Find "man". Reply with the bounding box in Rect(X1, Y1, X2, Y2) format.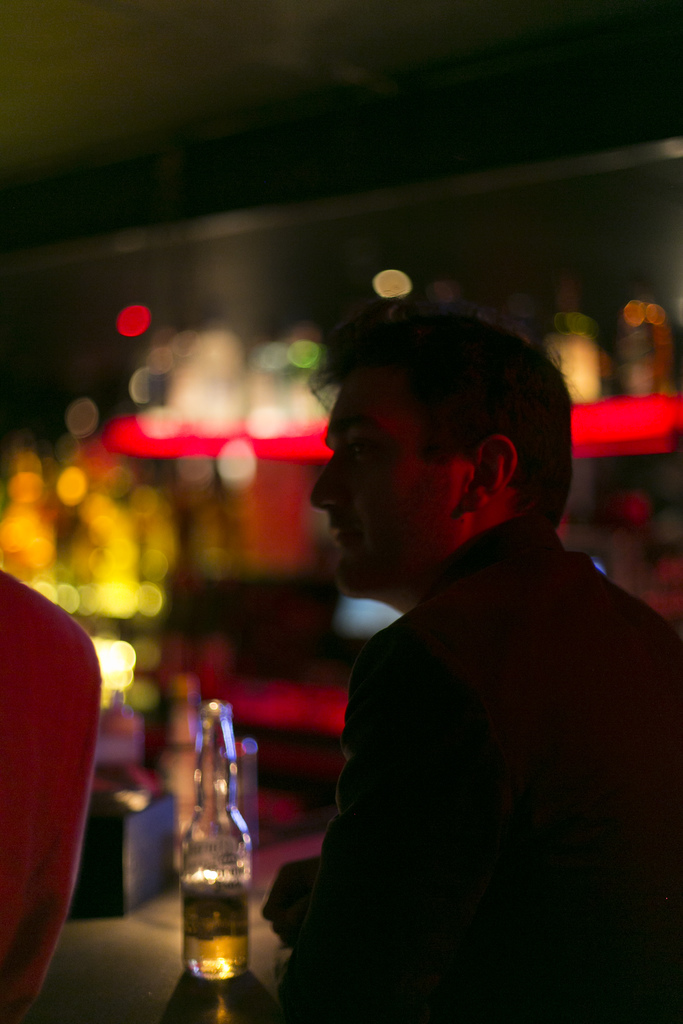
Rect(0, 563, 104, 1023).
